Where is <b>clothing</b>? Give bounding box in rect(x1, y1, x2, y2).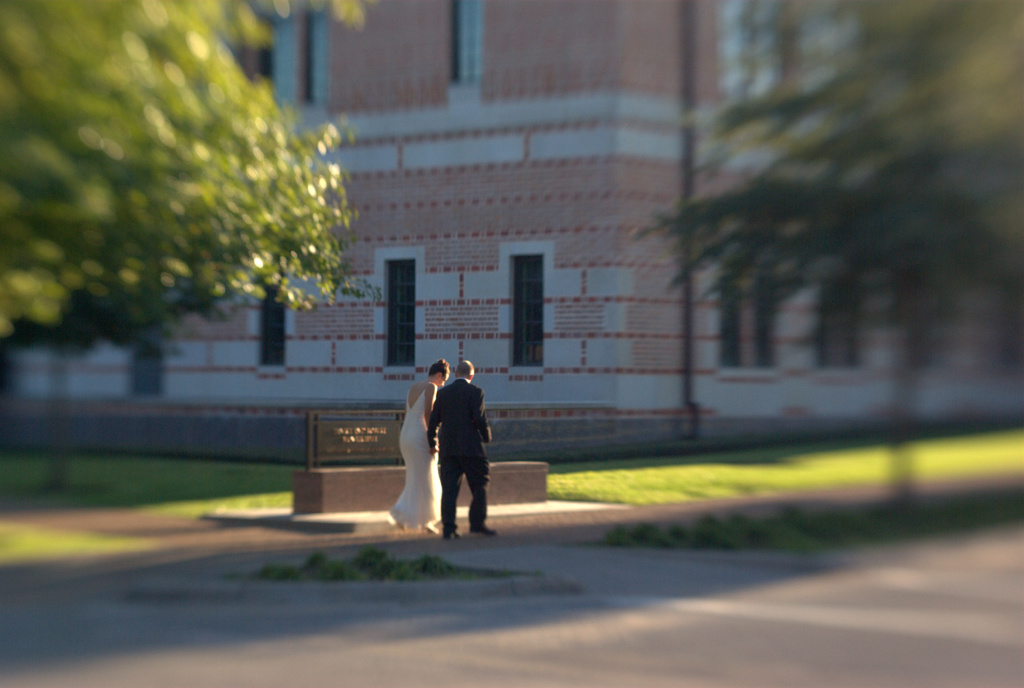
rect(424, 461, 494, 537).
